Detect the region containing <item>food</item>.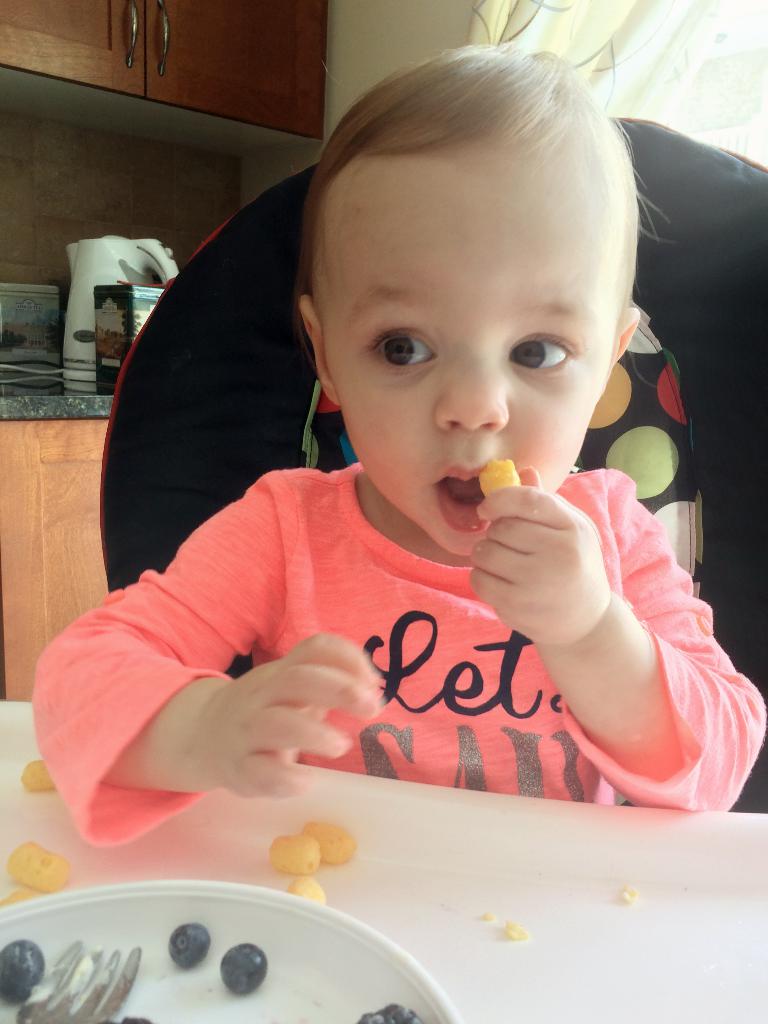
0,939,47,1004.
